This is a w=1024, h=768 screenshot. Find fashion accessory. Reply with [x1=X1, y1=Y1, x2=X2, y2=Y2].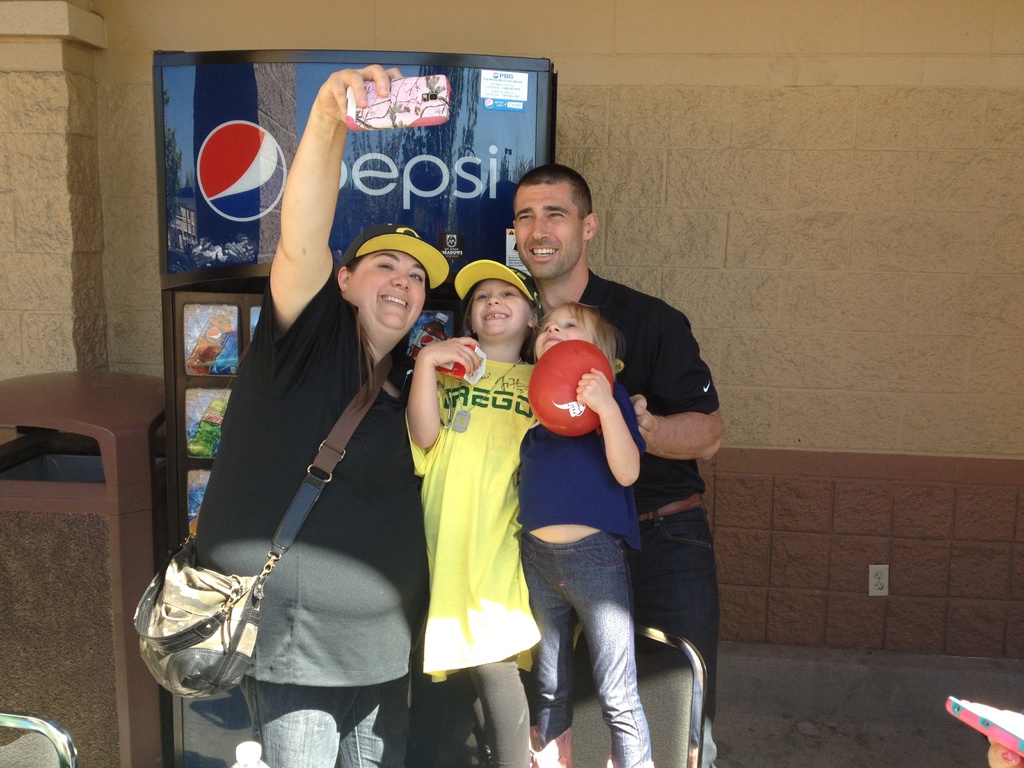
[x1=337, y1=221, x2=449, y2=289].
